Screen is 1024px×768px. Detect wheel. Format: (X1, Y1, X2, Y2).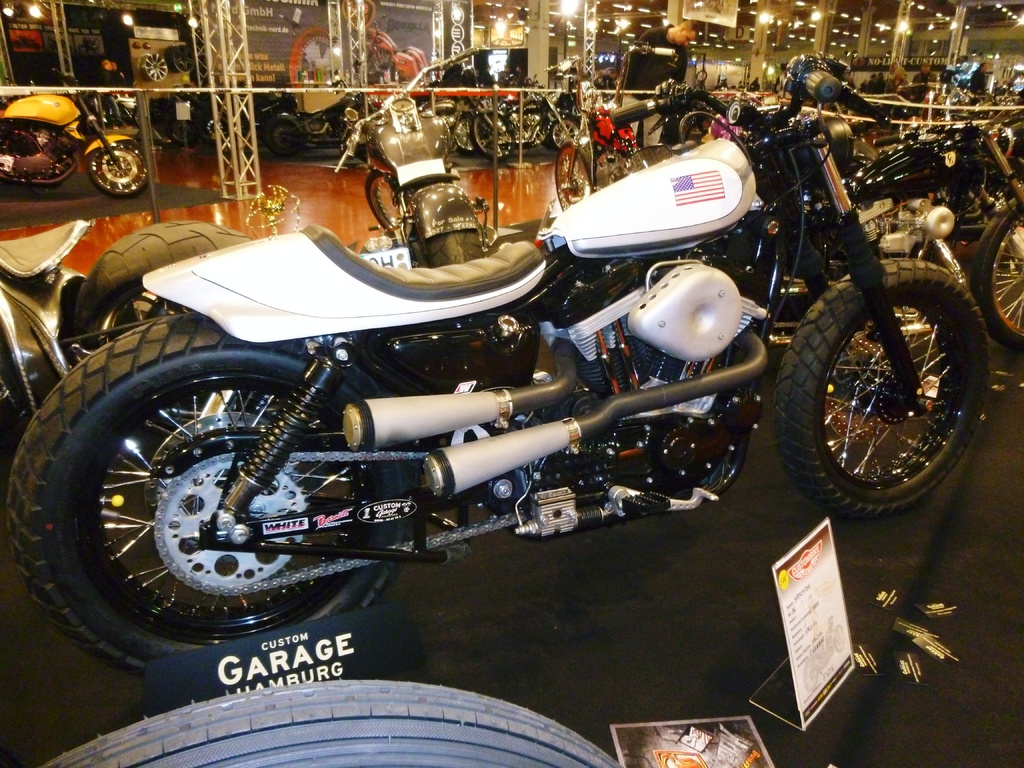
(467, 106, 518, 166).
